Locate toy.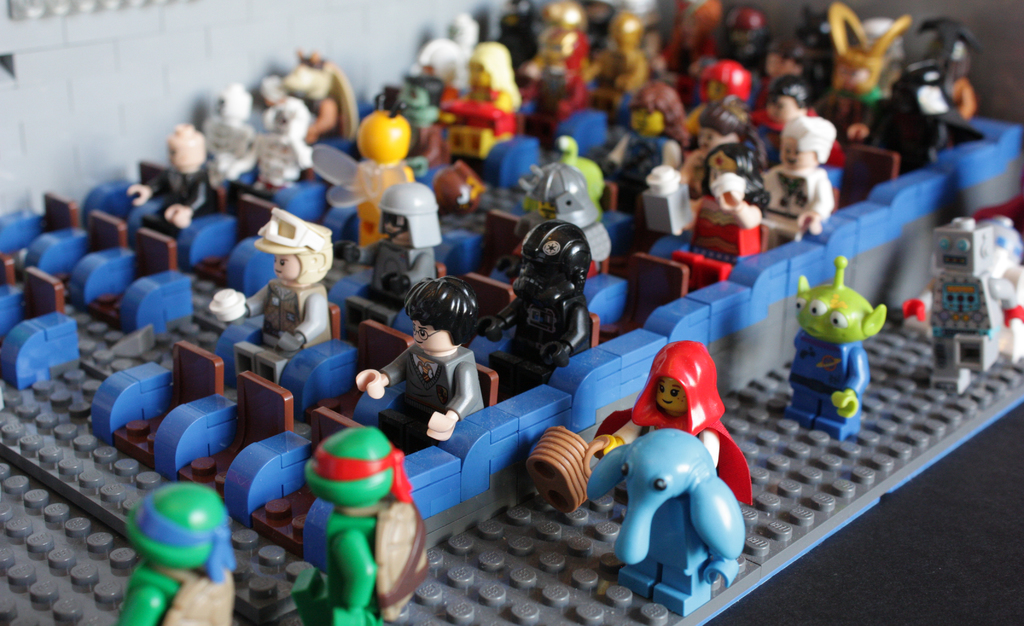
Bounding box: box=[211, 199, 349, 380].
